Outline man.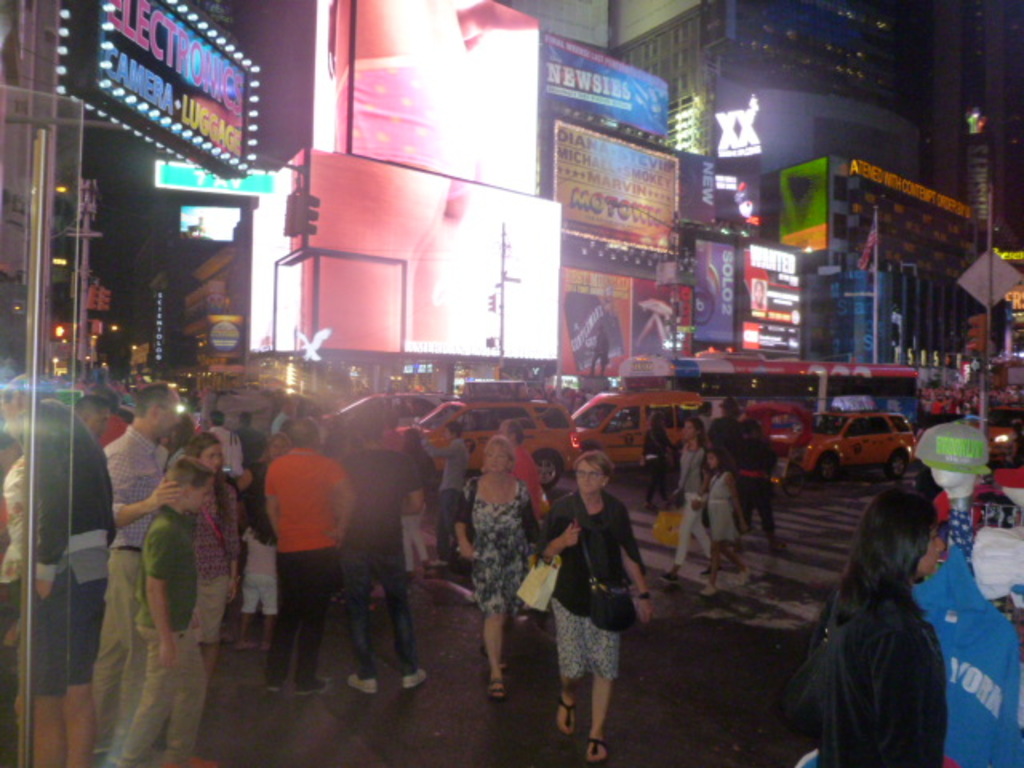
Outline: [258,416,362,706].
